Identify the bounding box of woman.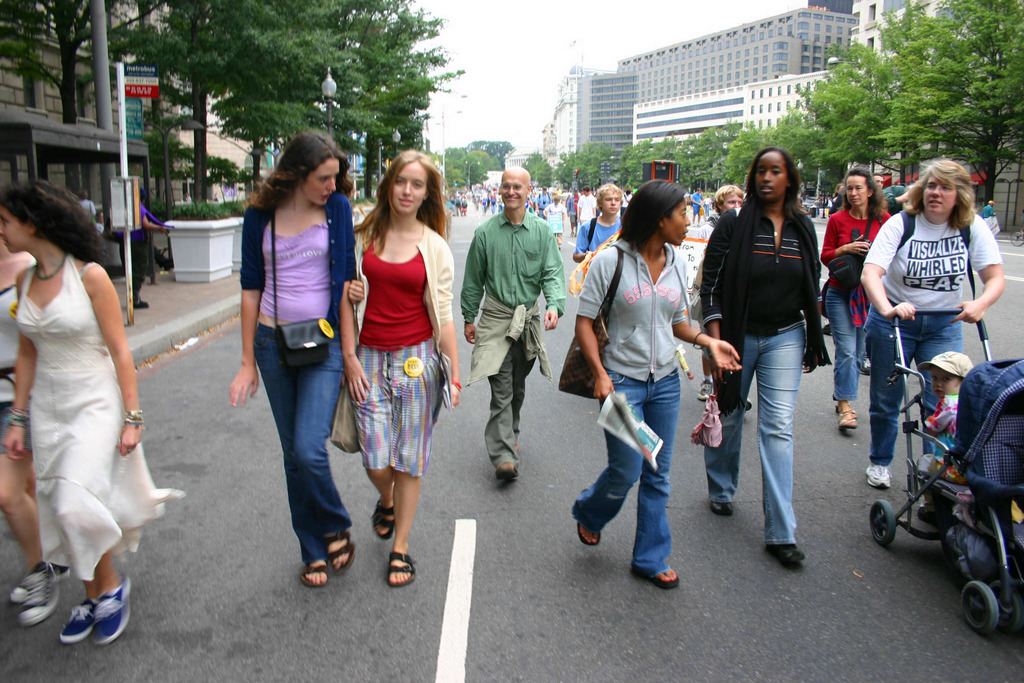
575 183 627 258.
